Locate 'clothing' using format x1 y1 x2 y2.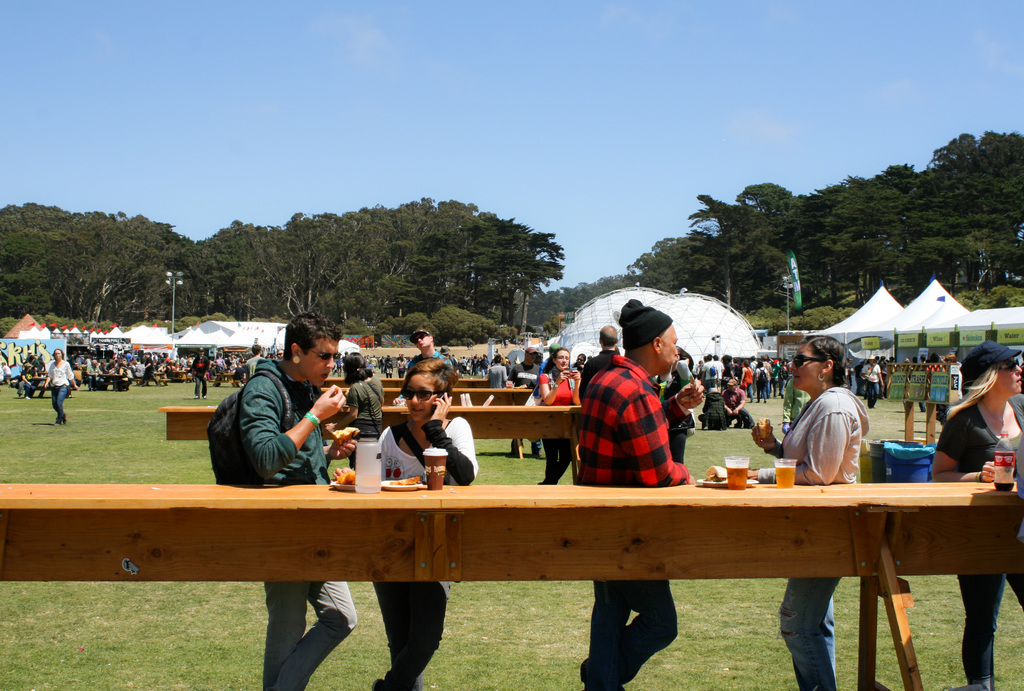
934 394 1023 478.
